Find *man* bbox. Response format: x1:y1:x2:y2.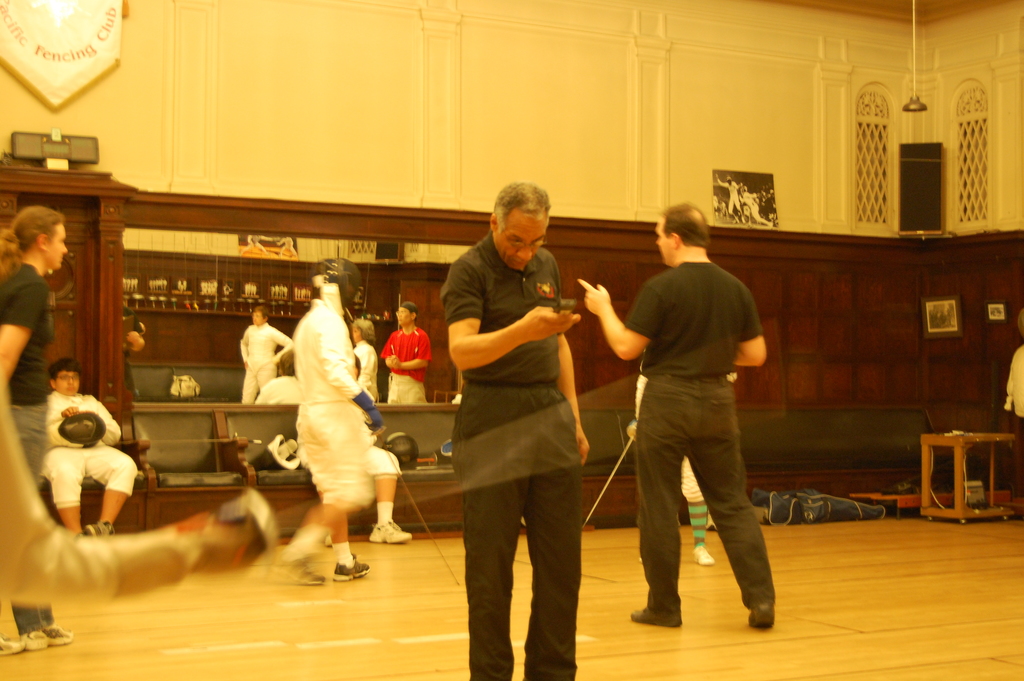
597:196:788:634.
